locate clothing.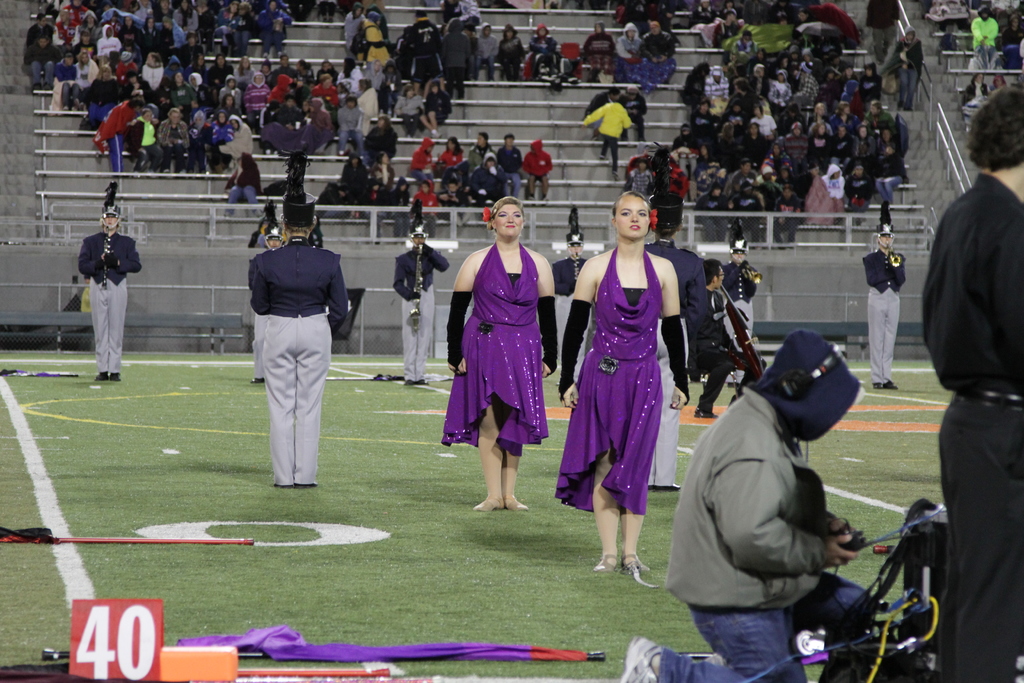
Bounding box: 464/149/488/172.
